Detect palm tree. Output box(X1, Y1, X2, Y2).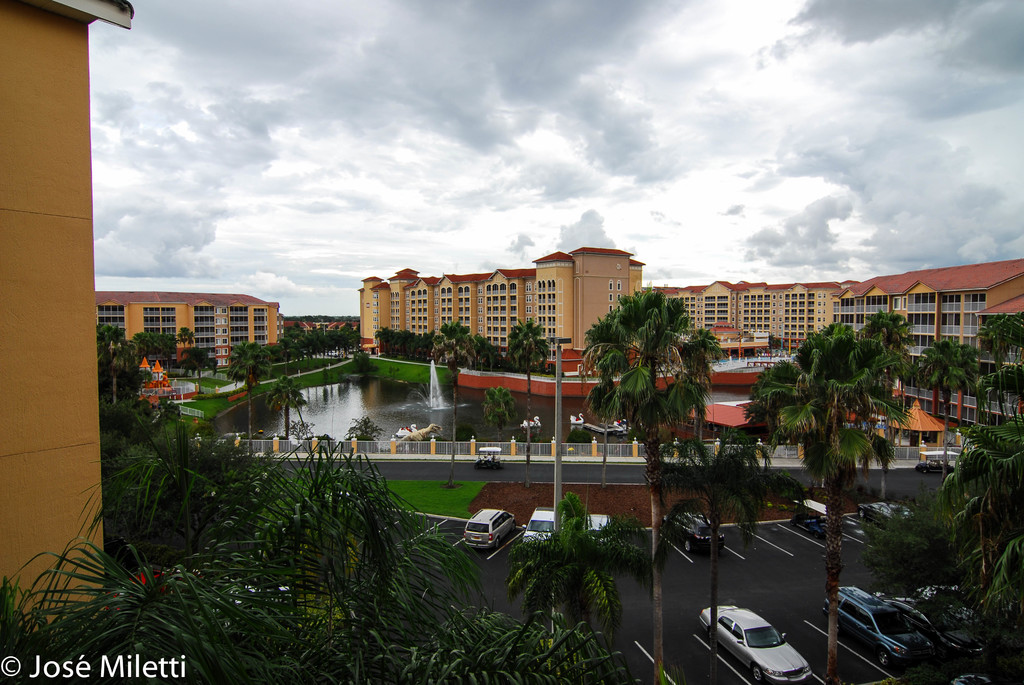
box(141, 443, 287, 648).
